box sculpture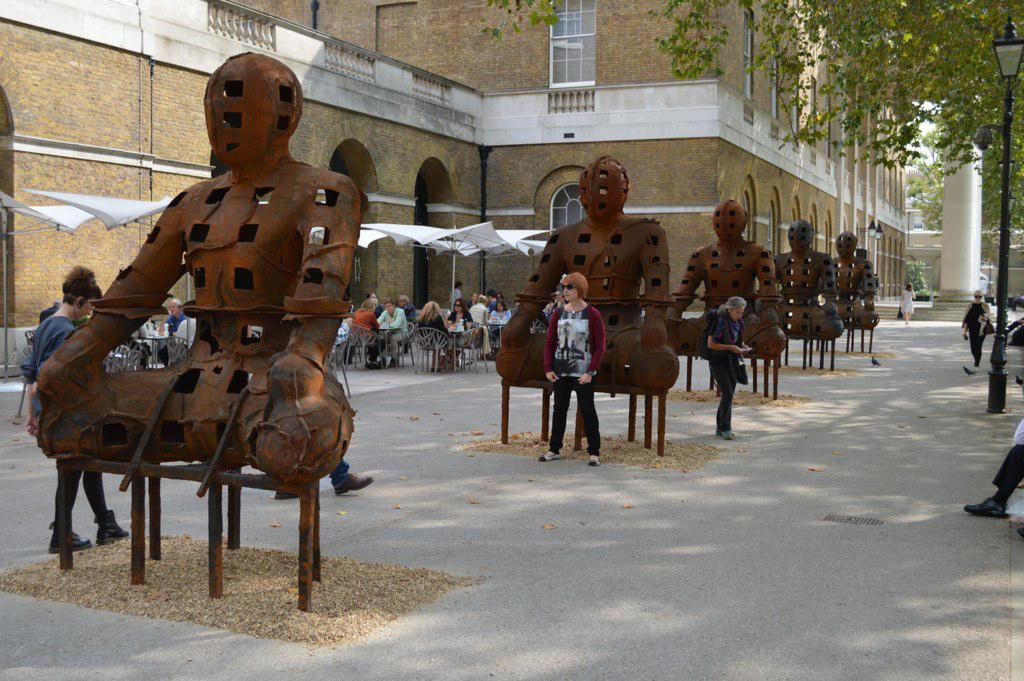
26/59/380/649
